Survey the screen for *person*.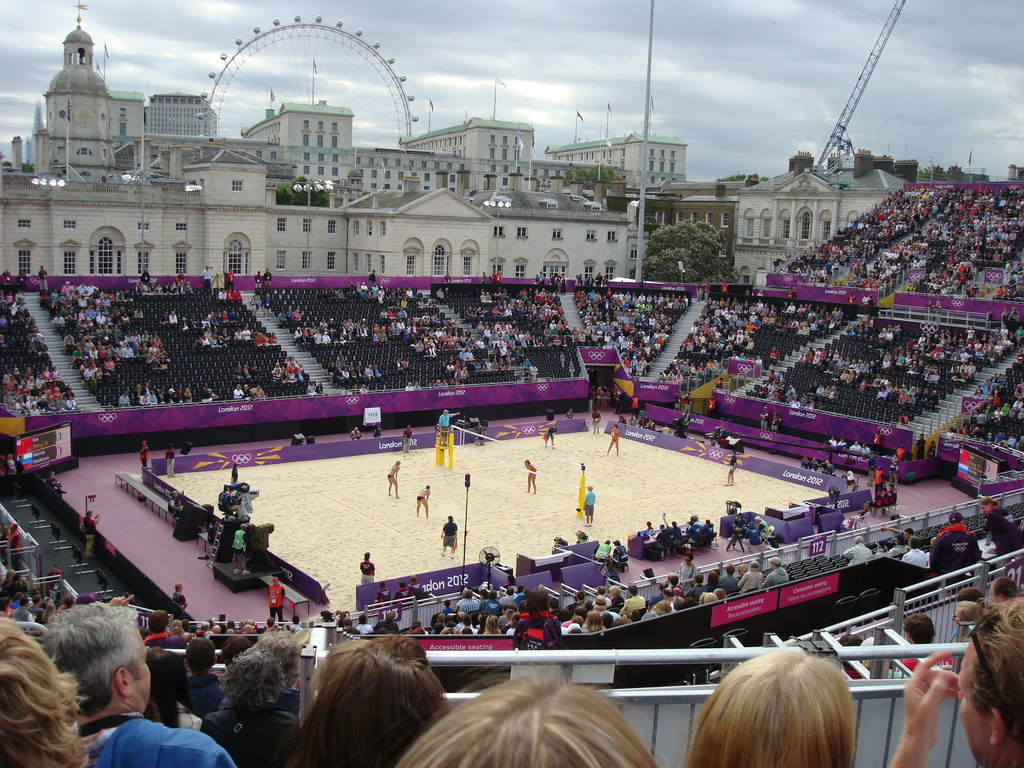
Survey found: x1=964 y1=284 x2=972 y2=300.
